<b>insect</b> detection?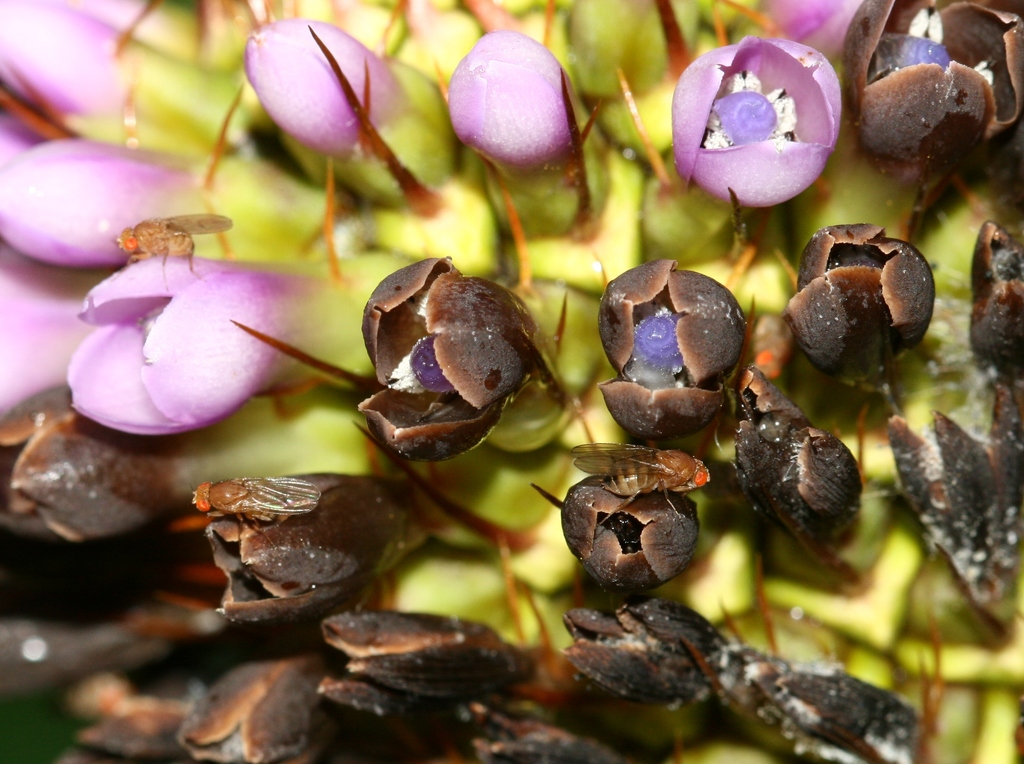
{"left": 570, "top": 449, "right": 715, "bottom": 525}
